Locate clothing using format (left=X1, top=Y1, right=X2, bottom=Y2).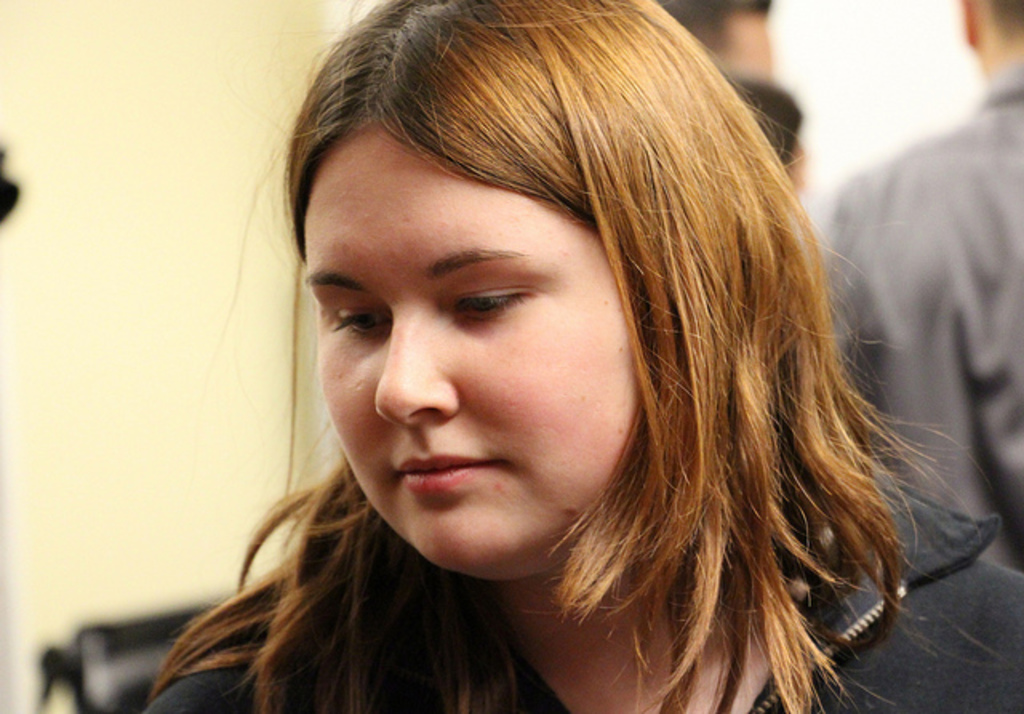
(left=816, top=50, right=1022, bottom=560).
